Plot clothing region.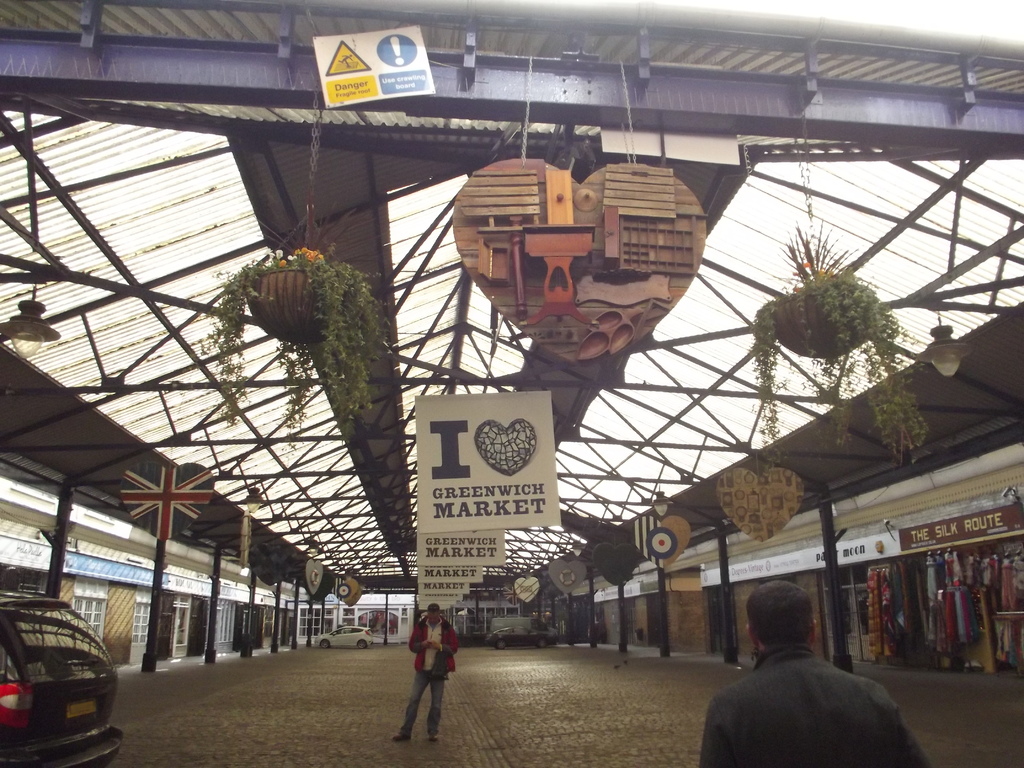
Plotted at box=[699, 628, 931, 760].
